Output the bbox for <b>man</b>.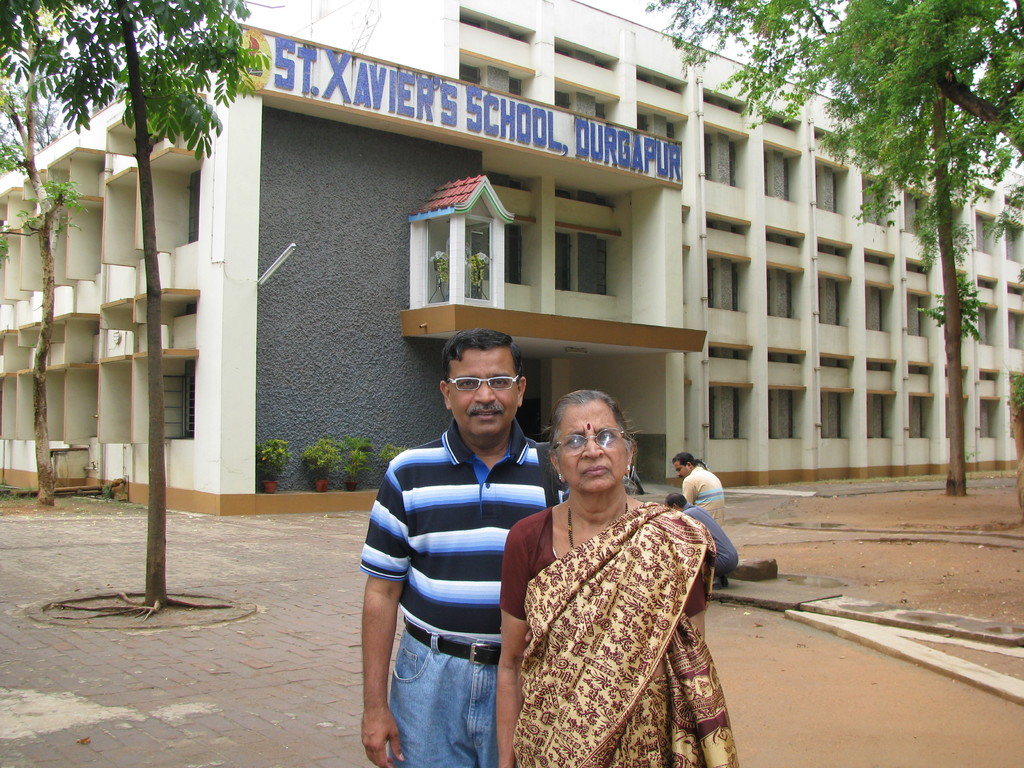
352, 304, 570, 755.
